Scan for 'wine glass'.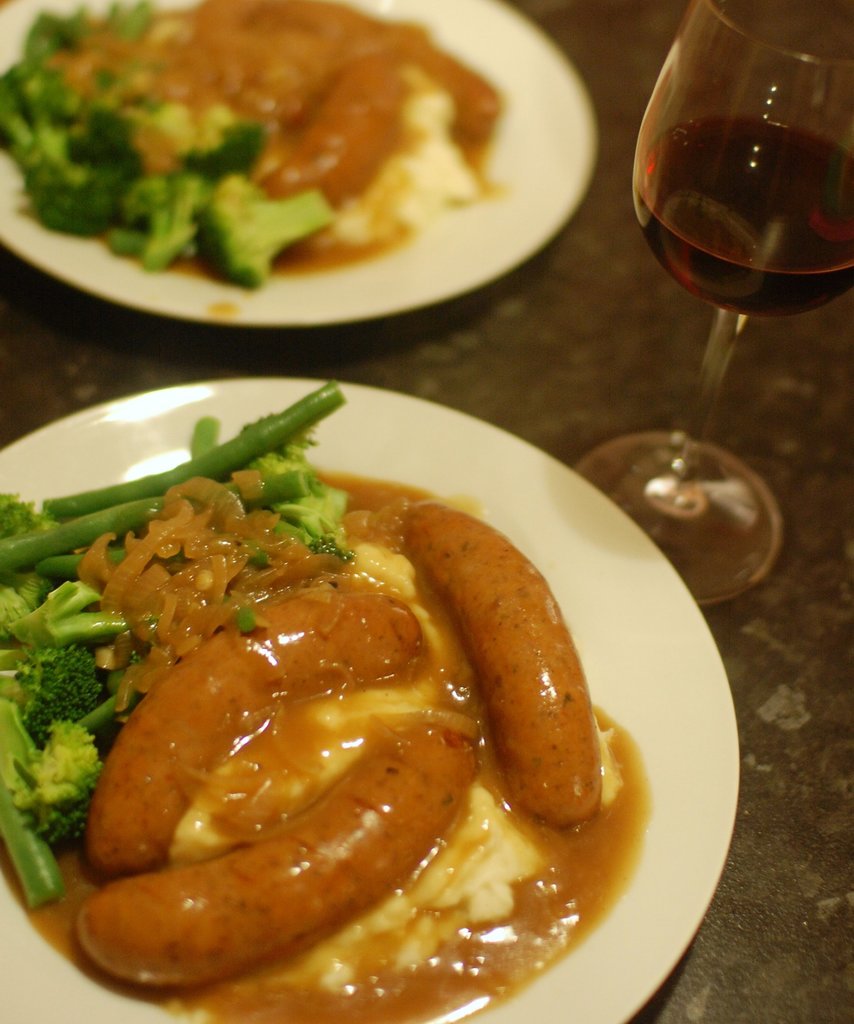
Scan result: 569/0/853/607.
